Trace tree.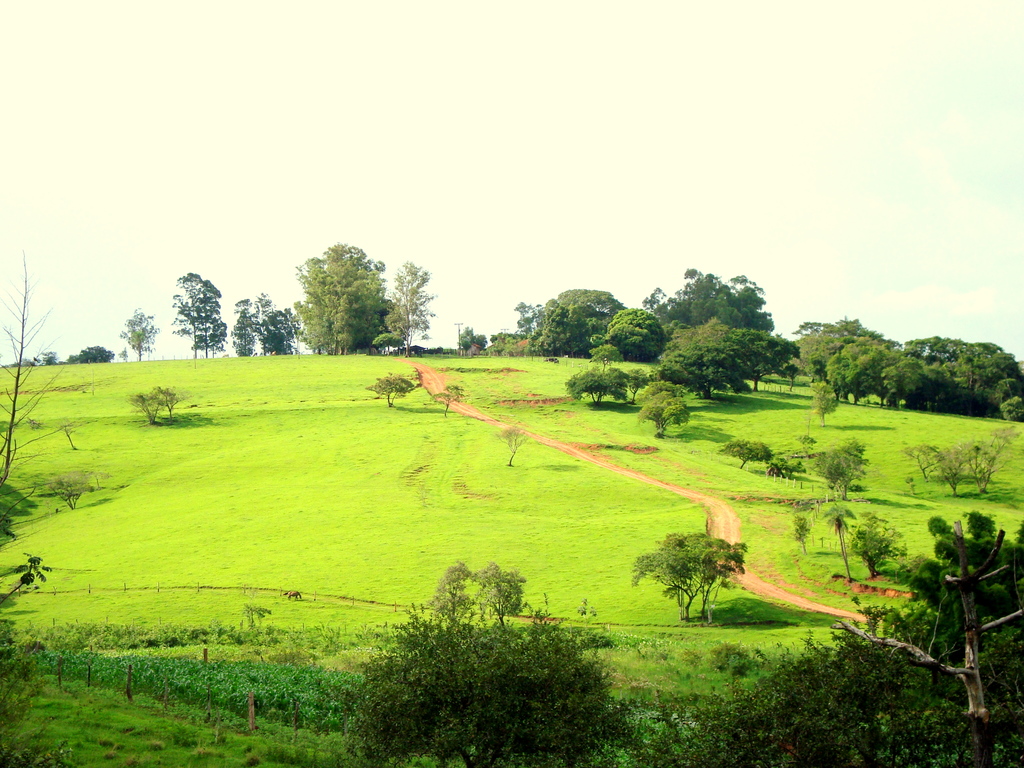
Traced to l=57, t=415, r=74, b=450.
